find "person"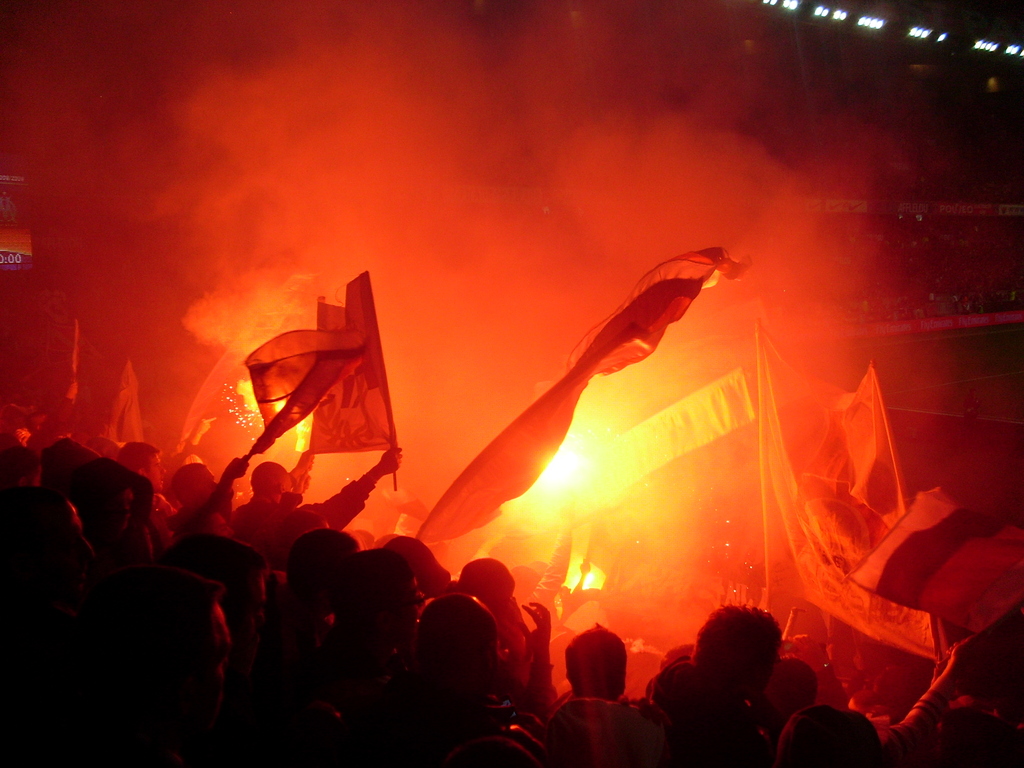
774, 695, 902, 765
